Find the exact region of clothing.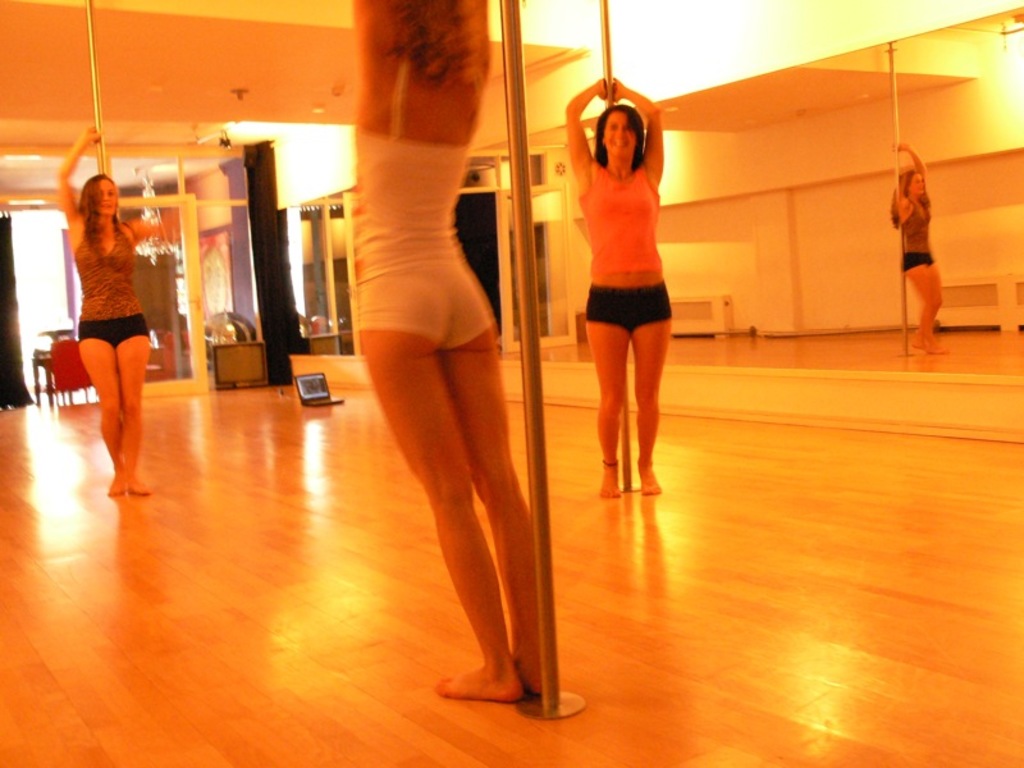
Exact region: (357, 50, 492, 351).
